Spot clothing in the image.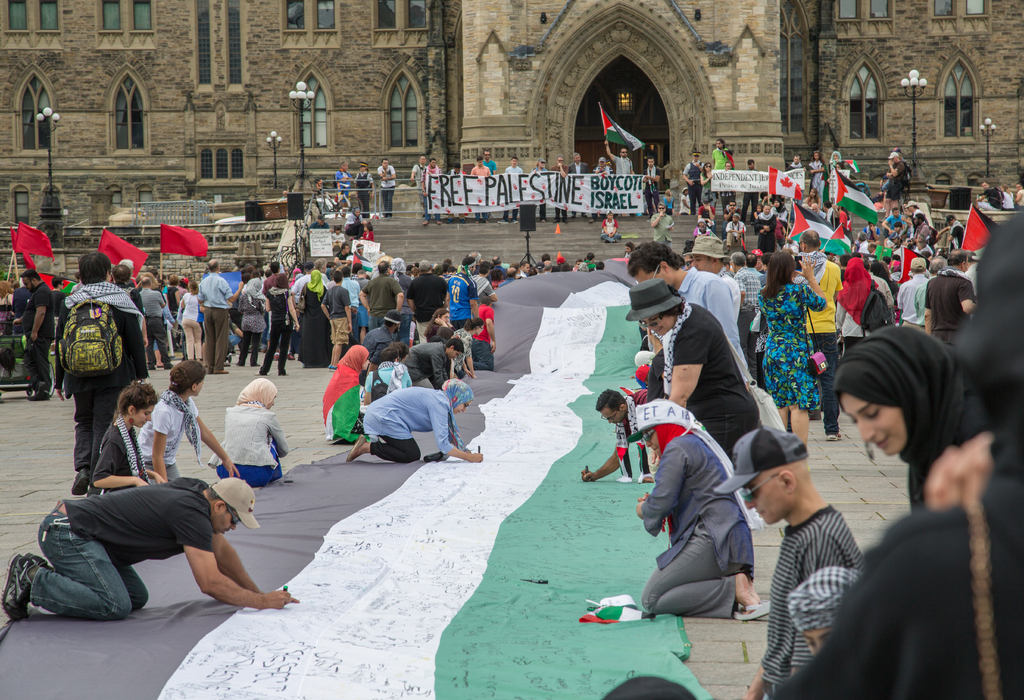
clothing found at {"x1": 380, "y1": 165, "x2": 396, "y2": 212}.
